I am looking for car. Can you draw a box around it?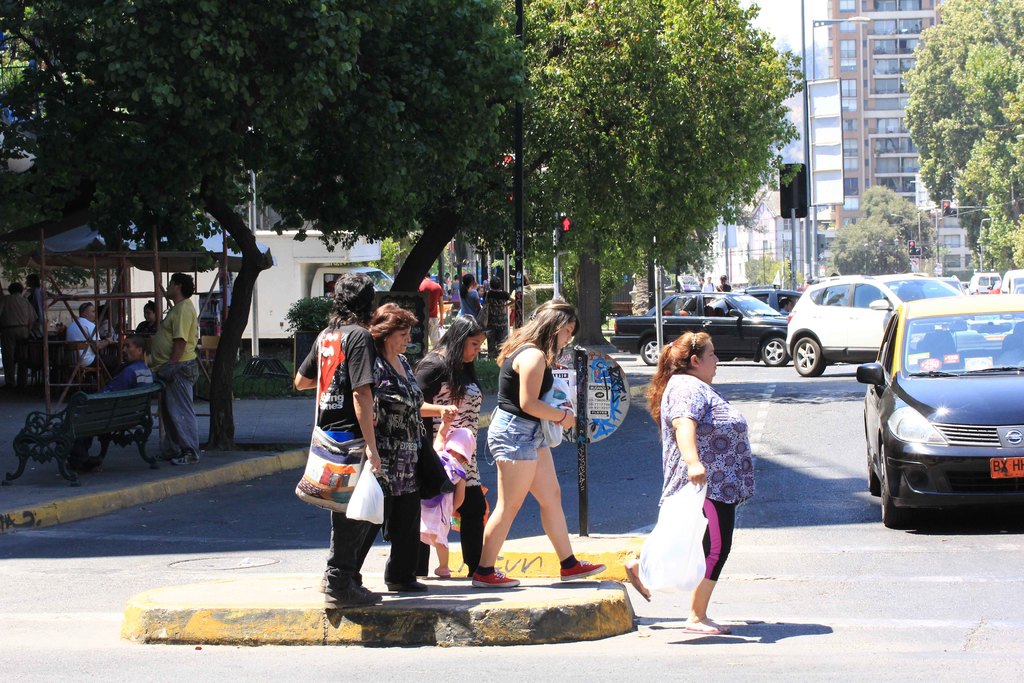
Sure, the bounding box is [856,292,1023,528].
